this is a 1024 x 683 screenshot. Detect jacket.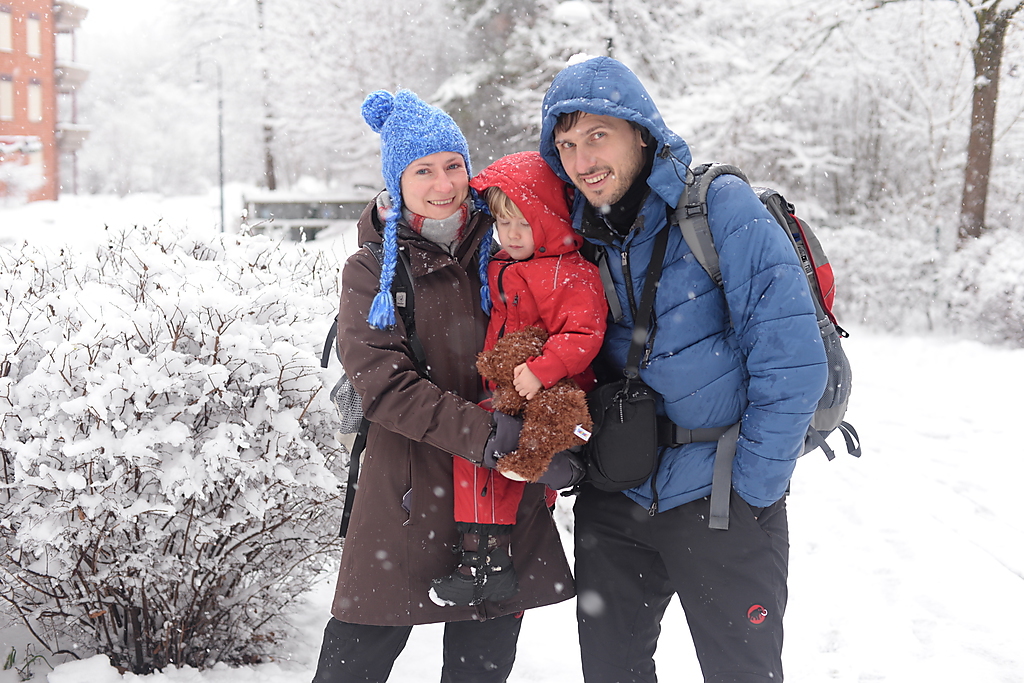
<region>527, 63, 835, 547</region>.
